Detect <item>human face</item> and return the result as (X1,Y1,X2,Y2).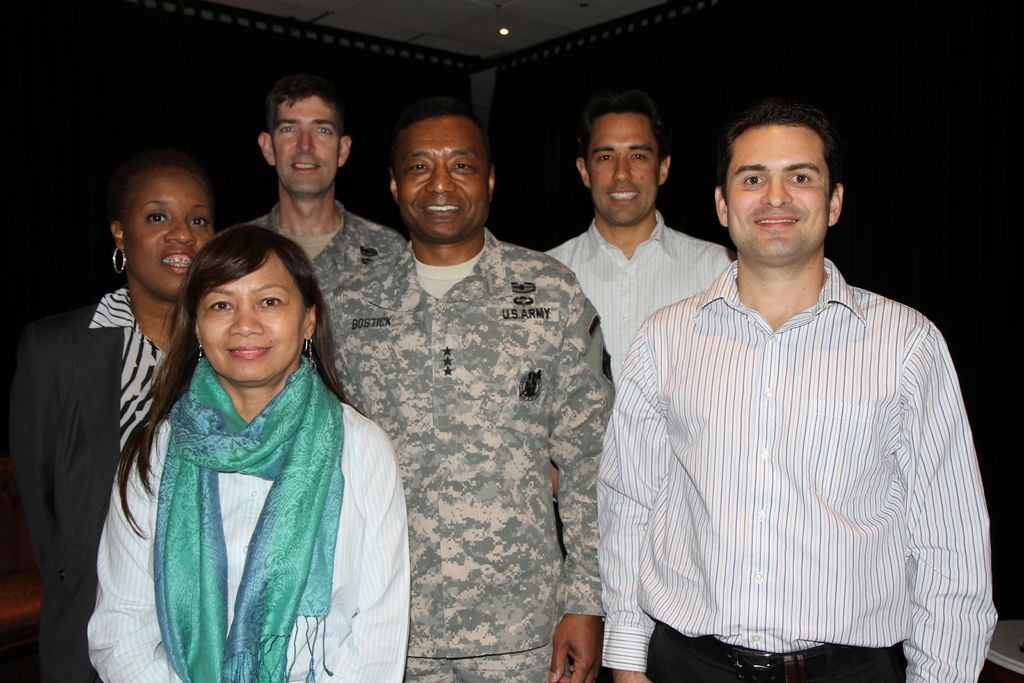
(396,118,490,241).
